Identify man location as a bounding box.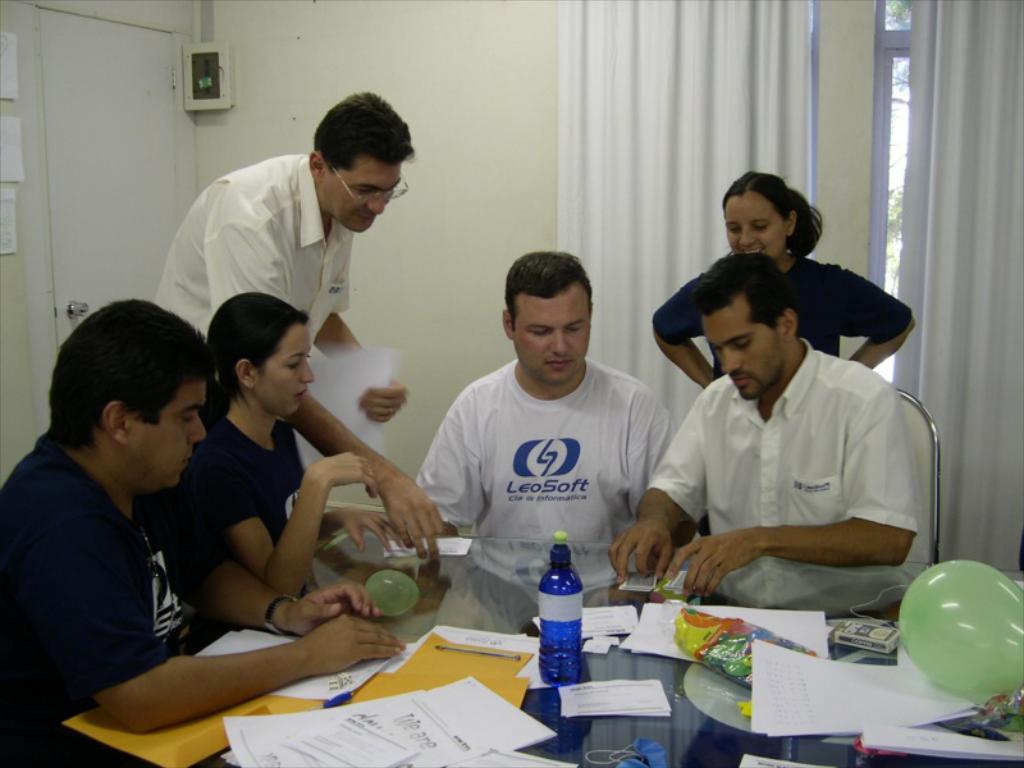
region(0, 298, 406, 767).
